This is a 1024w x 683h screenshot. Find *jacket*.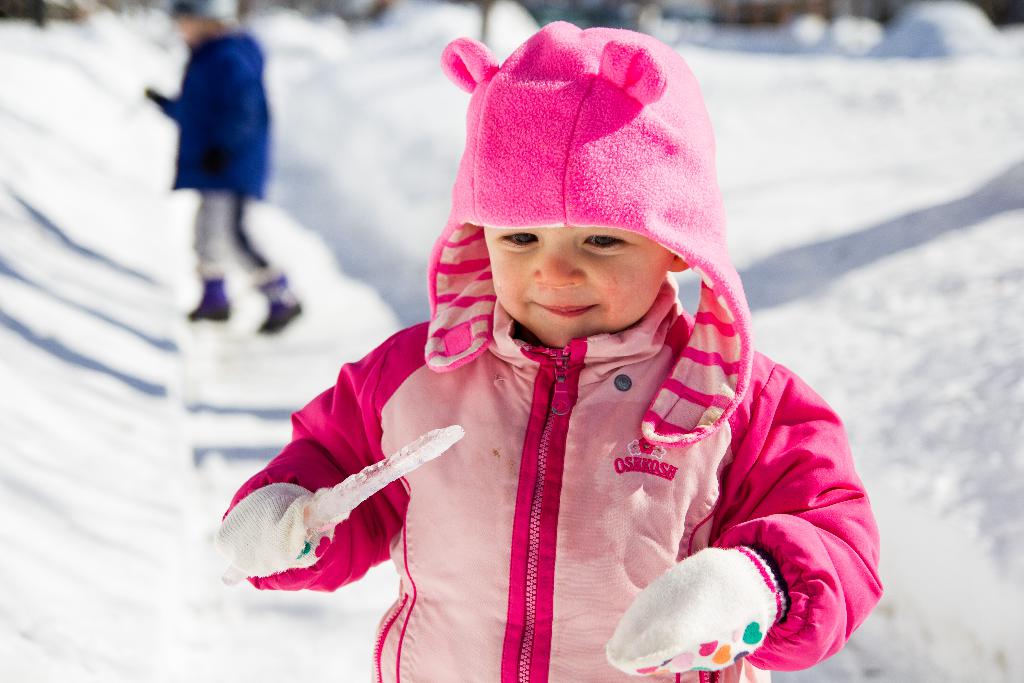
Bounding box: detection(216, 149, 868, 679).
